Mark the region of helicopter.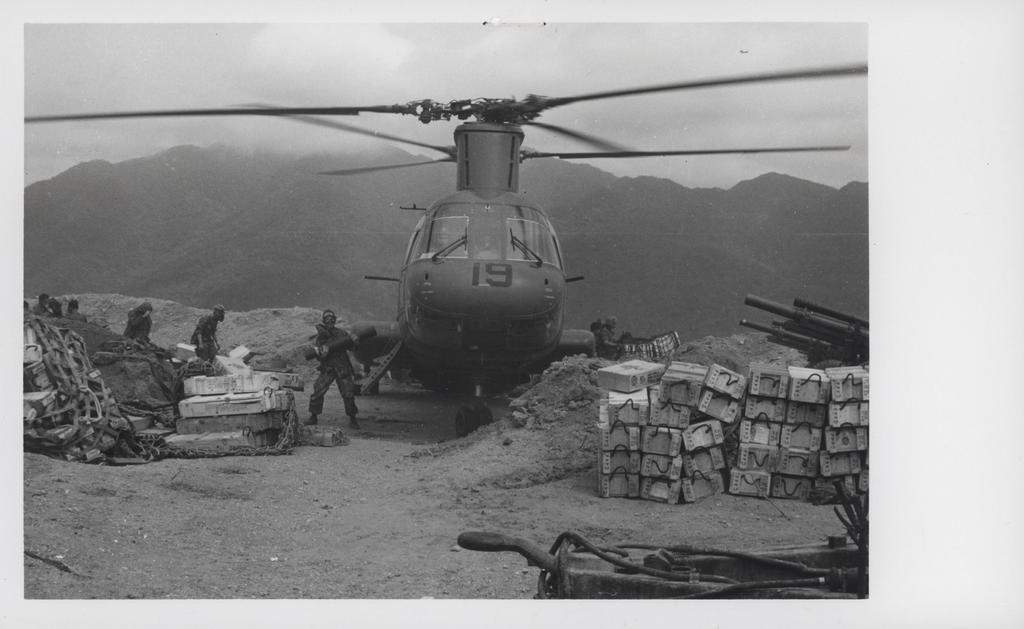
Region: 22, 61, 867, 436.
